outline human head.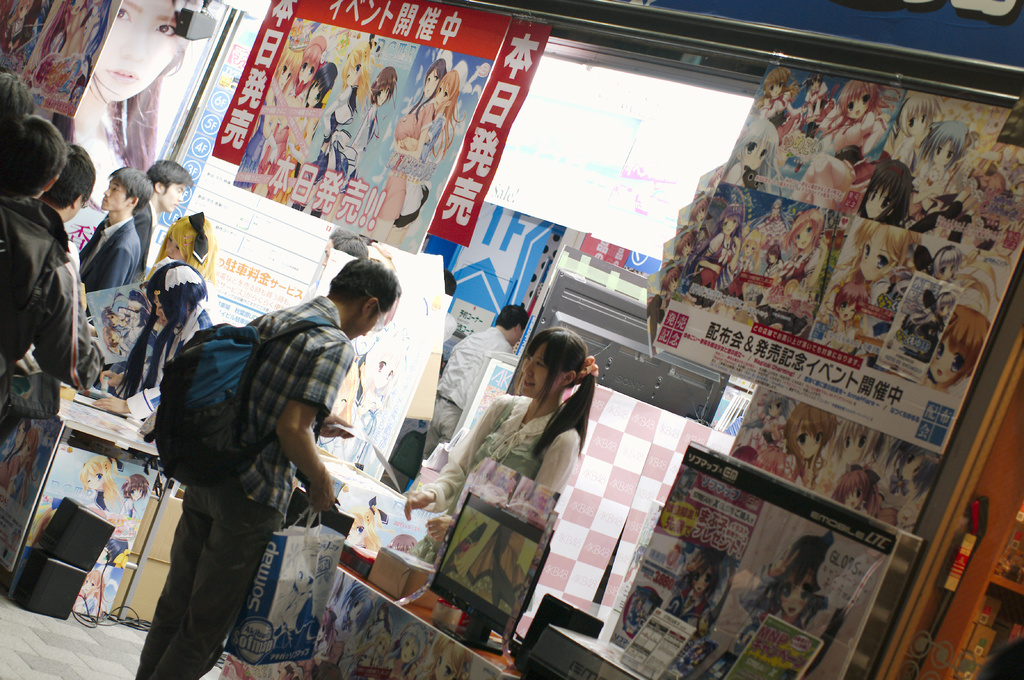
Outline: 831,469,883,507.
